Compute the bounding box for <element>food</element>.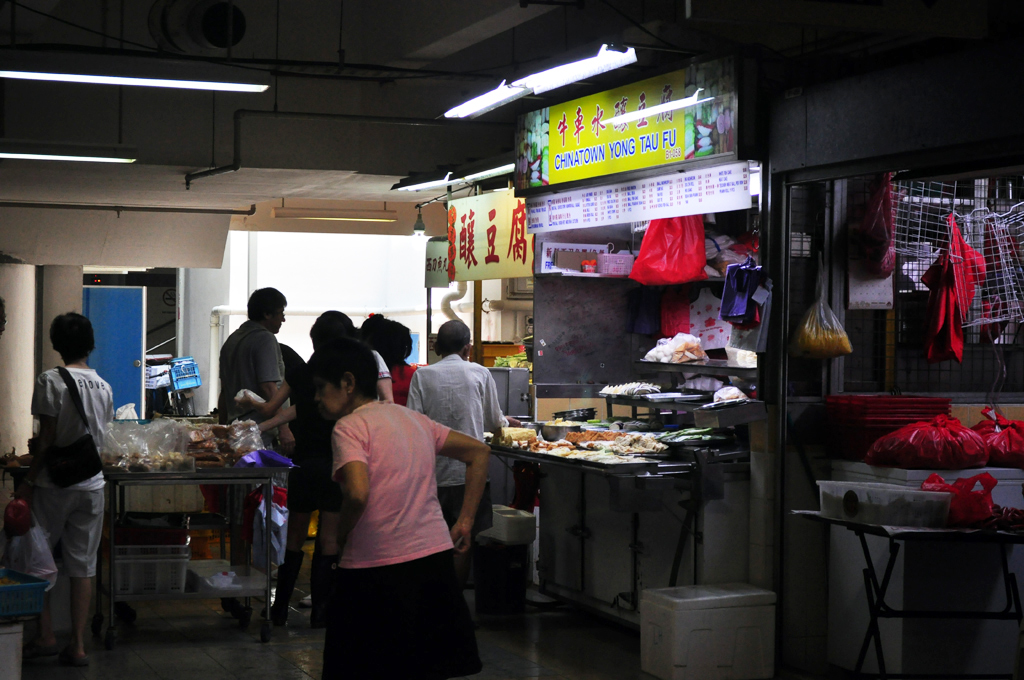
{"left": 819, "top": 490, "right": 955, "bottom": 530}.
